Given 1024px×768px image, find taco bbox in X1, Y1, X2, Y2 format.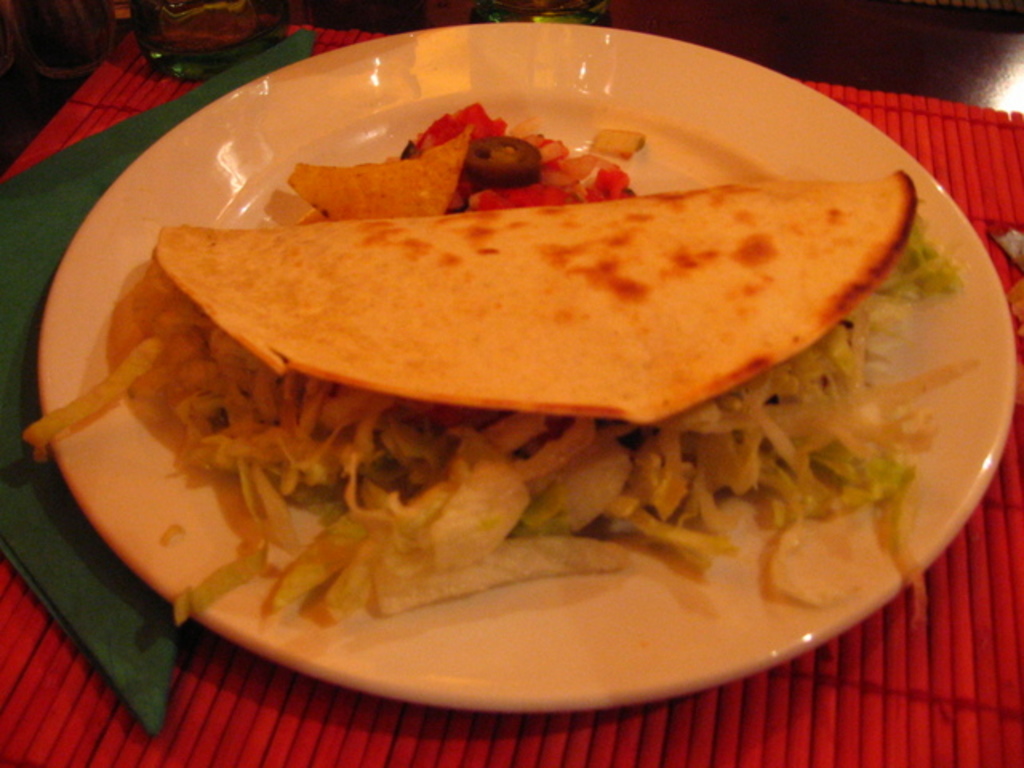
160, 133, 890, 474.
